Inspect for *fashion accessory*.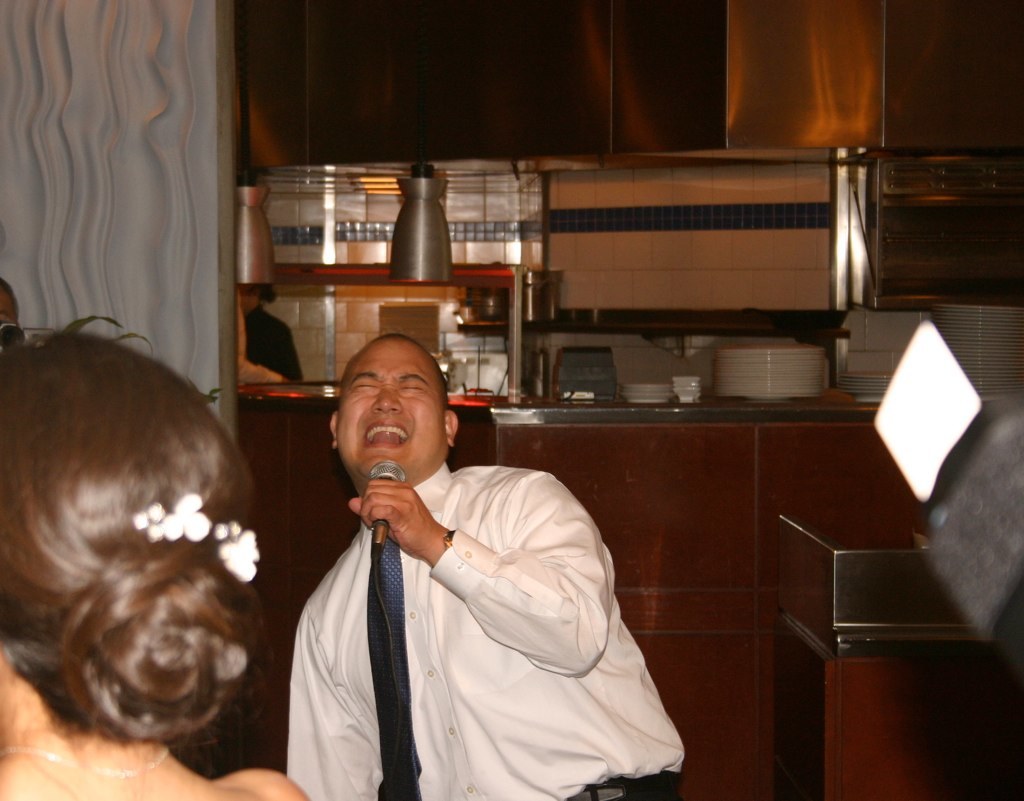
Inspection: rect(363, 537, 425, 800).
